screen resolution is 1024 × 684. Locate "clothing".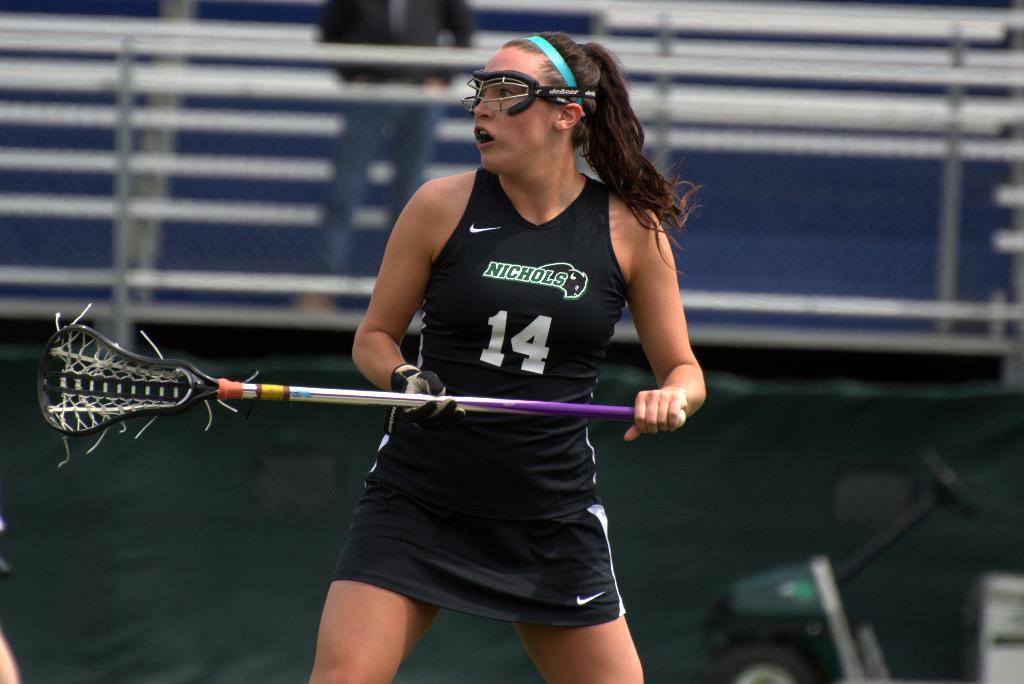
x1=330 y1=169 x2=636 y2=652.
